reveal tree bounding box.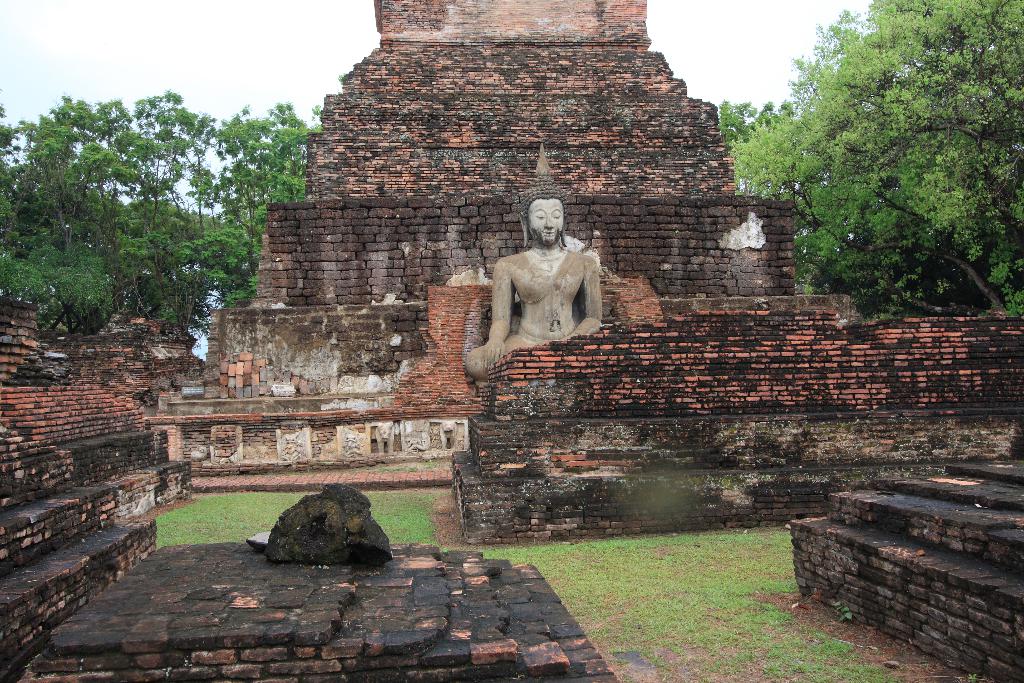
Revealed: 705:94:799:152.
